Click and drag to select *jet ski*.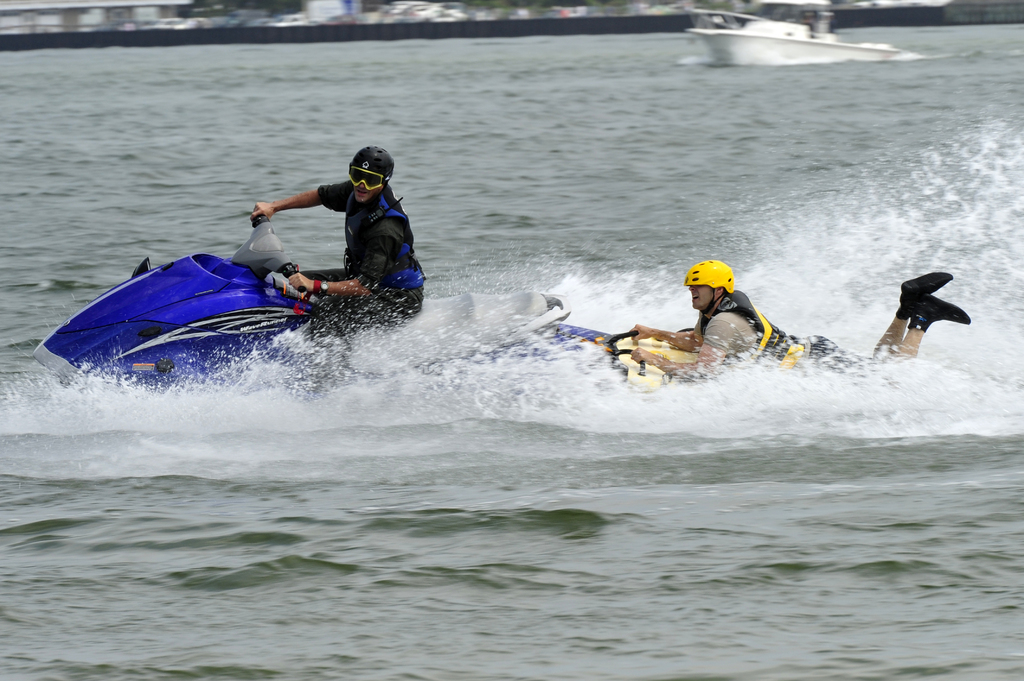
Selection: BBox(32, 207, 646, 405).
